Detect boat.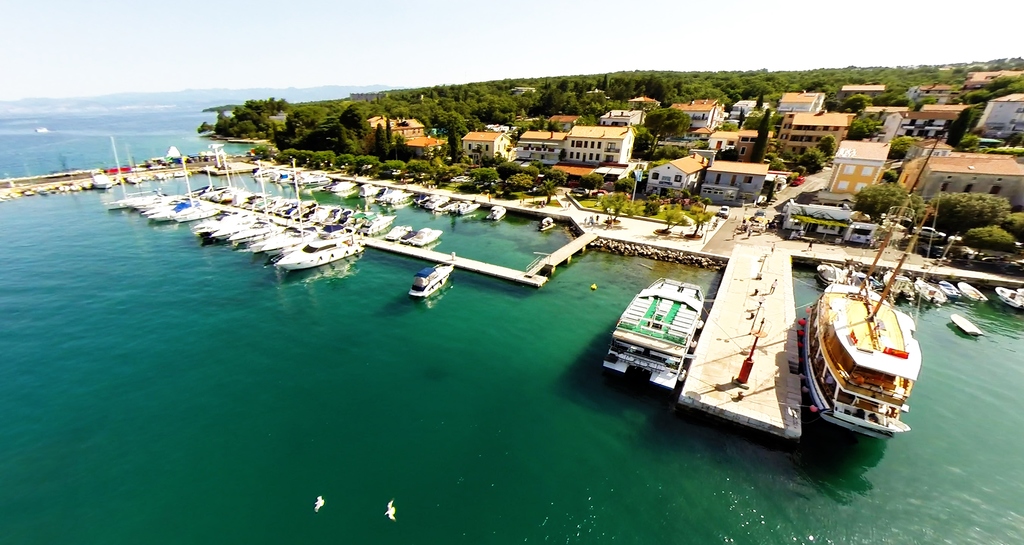
Detected at box=[408, 225, 438, 246].
